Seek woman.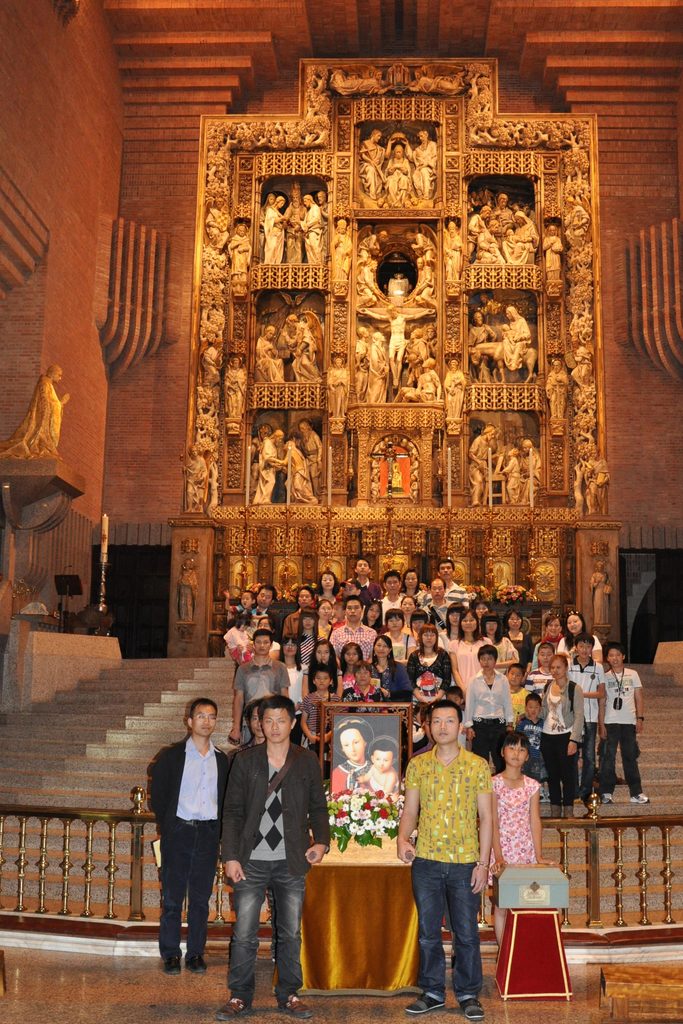
(x1=504, y1=609, x2=536, y2=669).
